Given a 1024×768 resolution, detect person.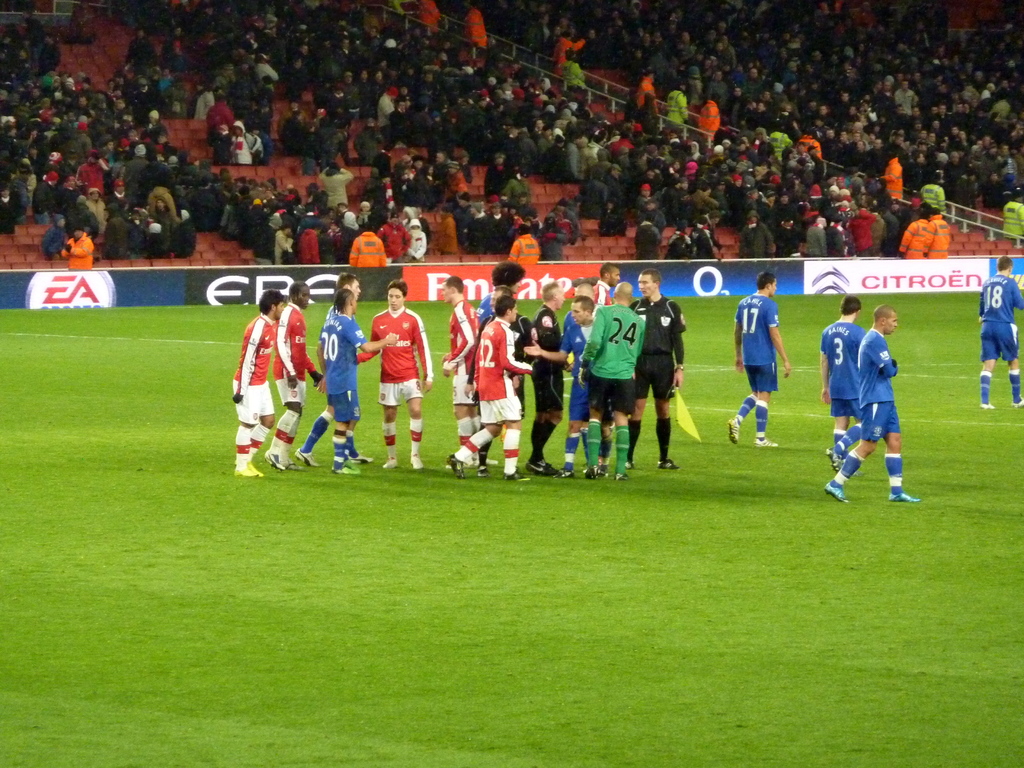
[x1=633, y1=221, x2=667, y2=260].
